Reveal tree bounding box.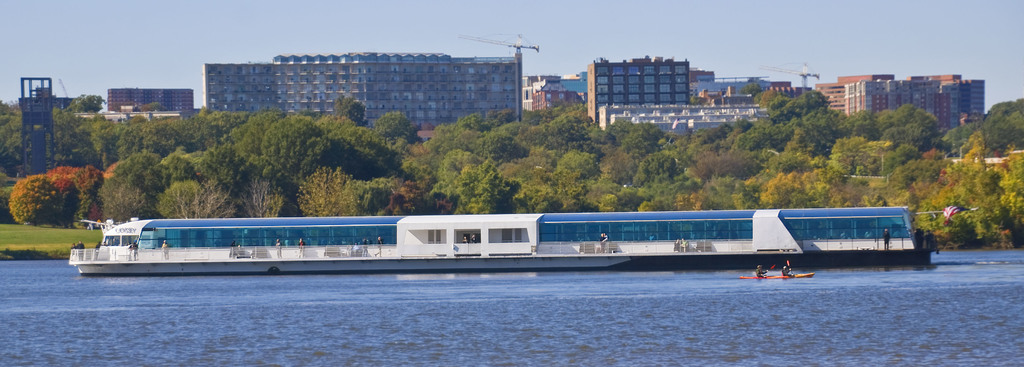
Revealed: (left=588, top=173, right=652, bottom=208).
